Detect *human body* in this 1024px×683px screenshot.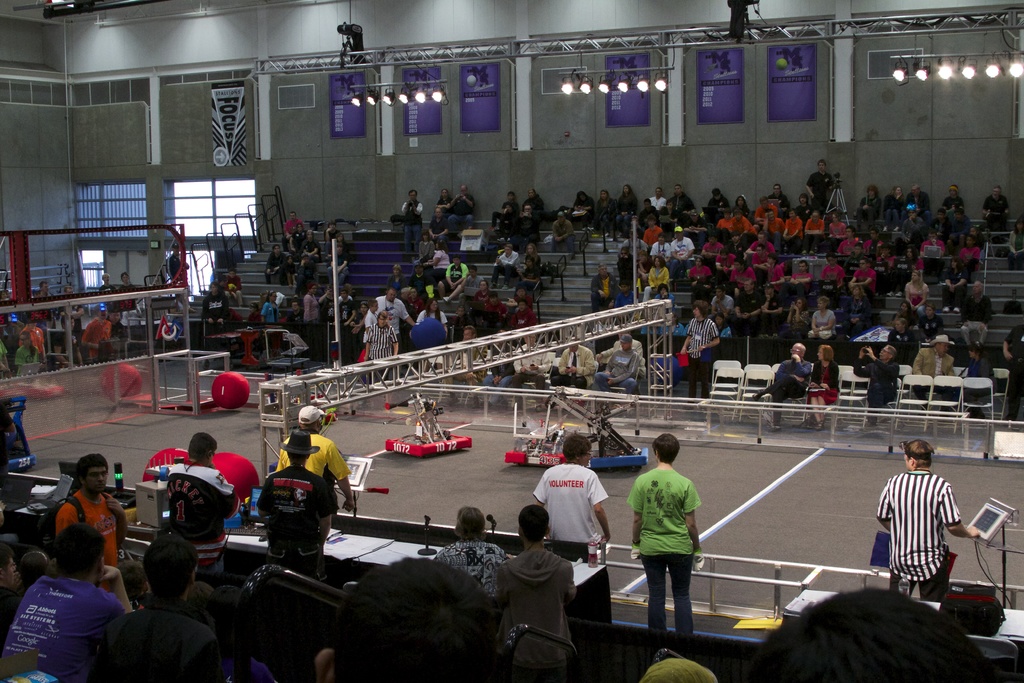
Detection: box(888, 225, 909, 256).
